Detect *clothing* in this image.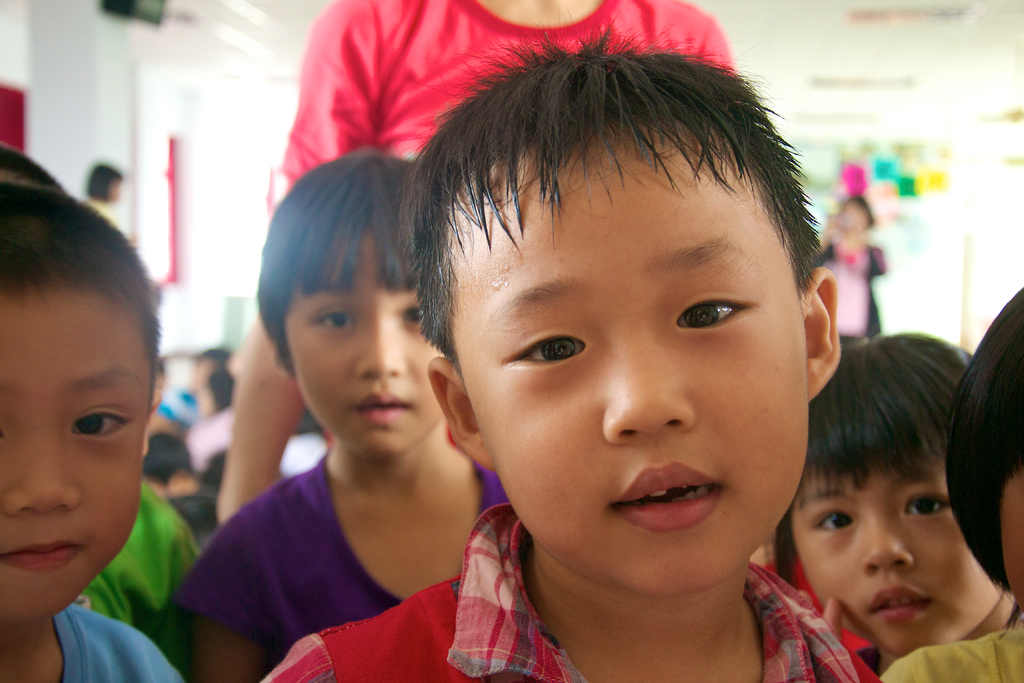
Detection: <region>157, 386, 193, 431</region>.
